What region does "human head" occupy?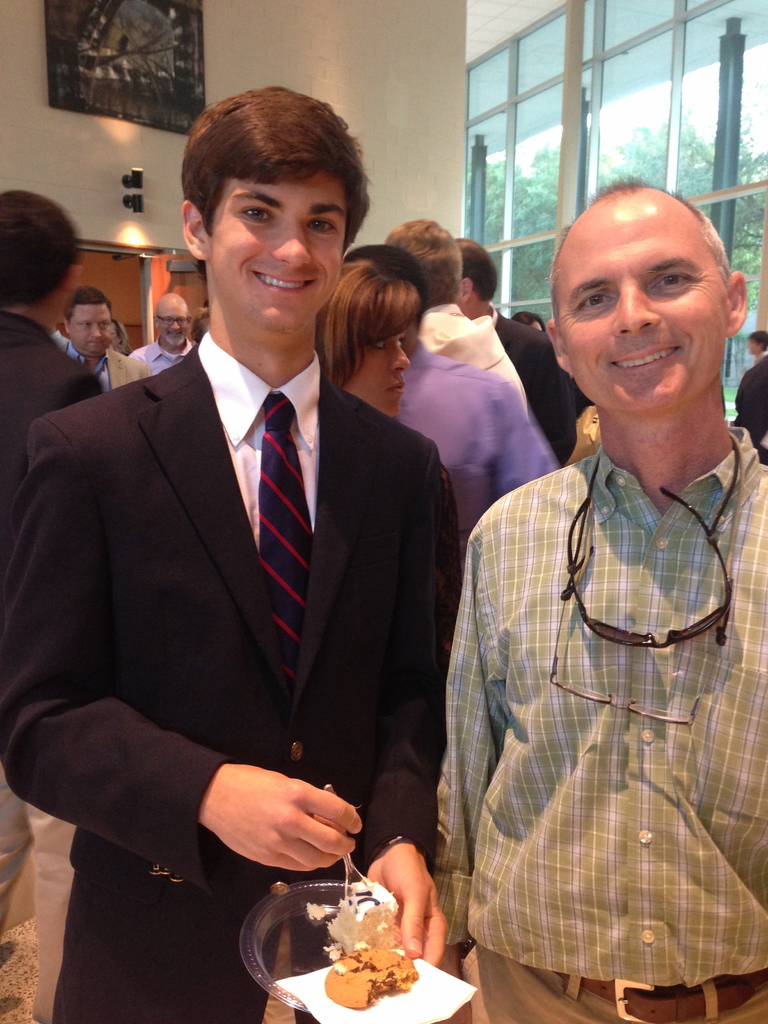
x1=151 y1=290 x2=188 y2=349.
